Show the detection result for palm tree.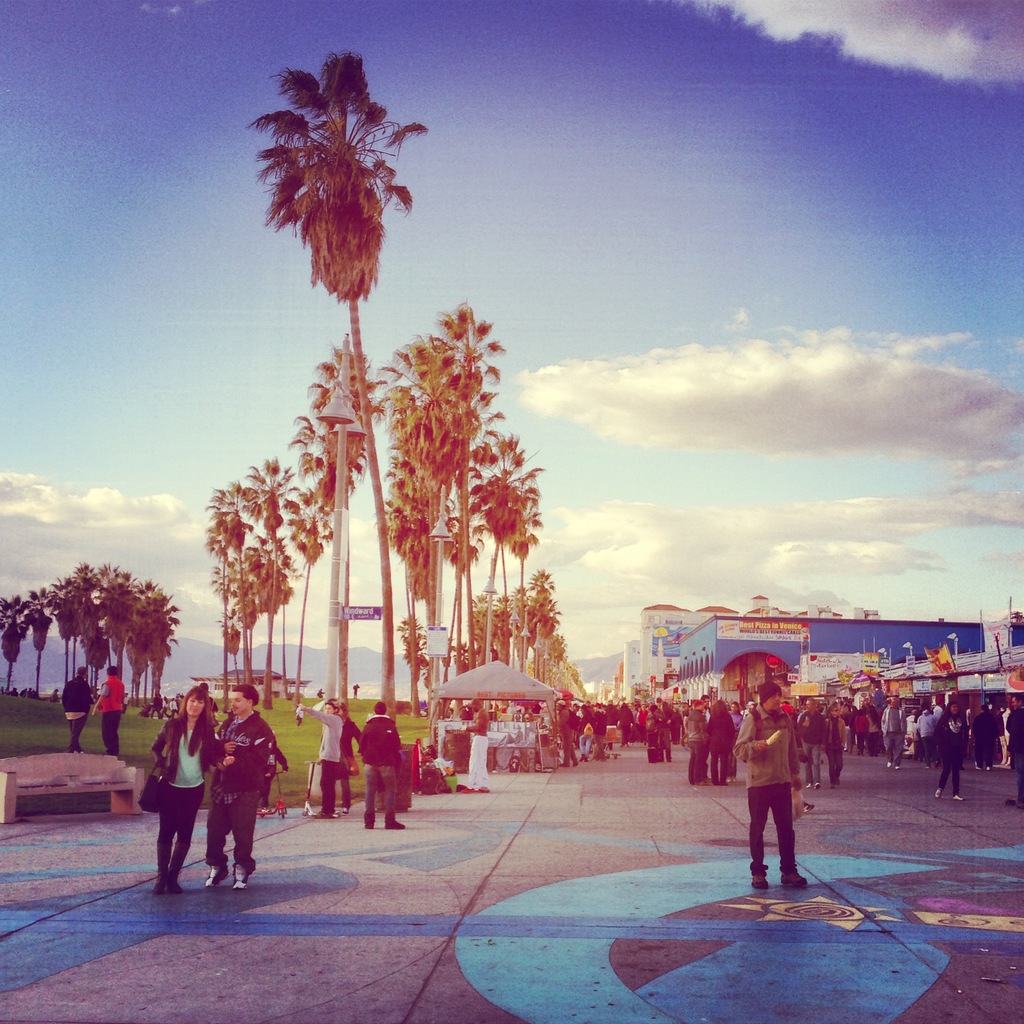
Rect(0, 598, 49, 694).
